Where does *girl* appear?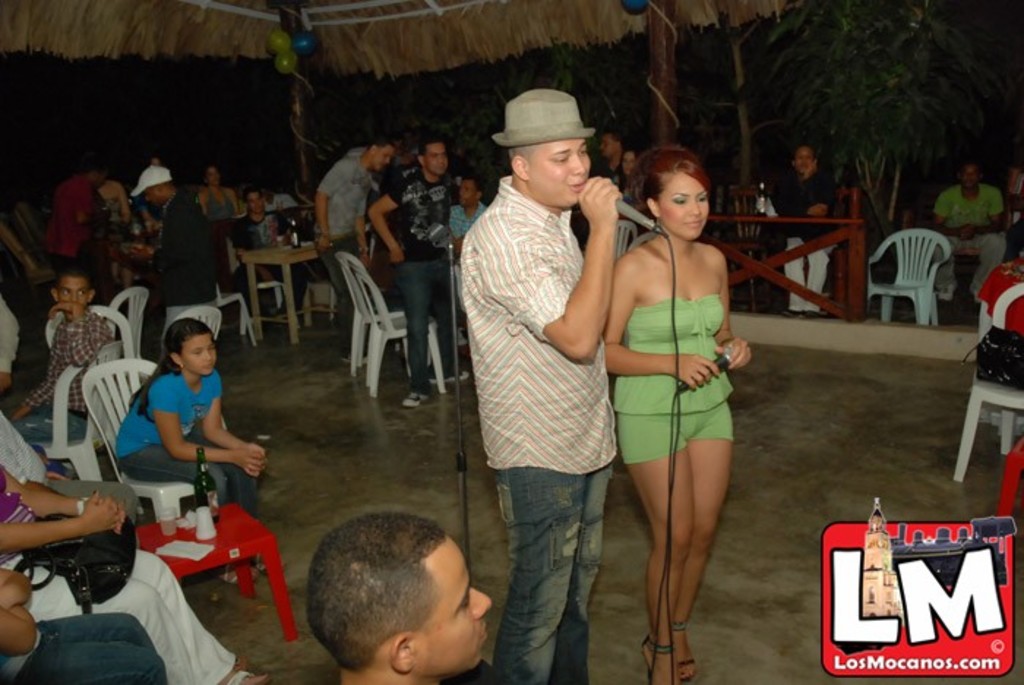
Appears at 114, 318, 288, 584.
